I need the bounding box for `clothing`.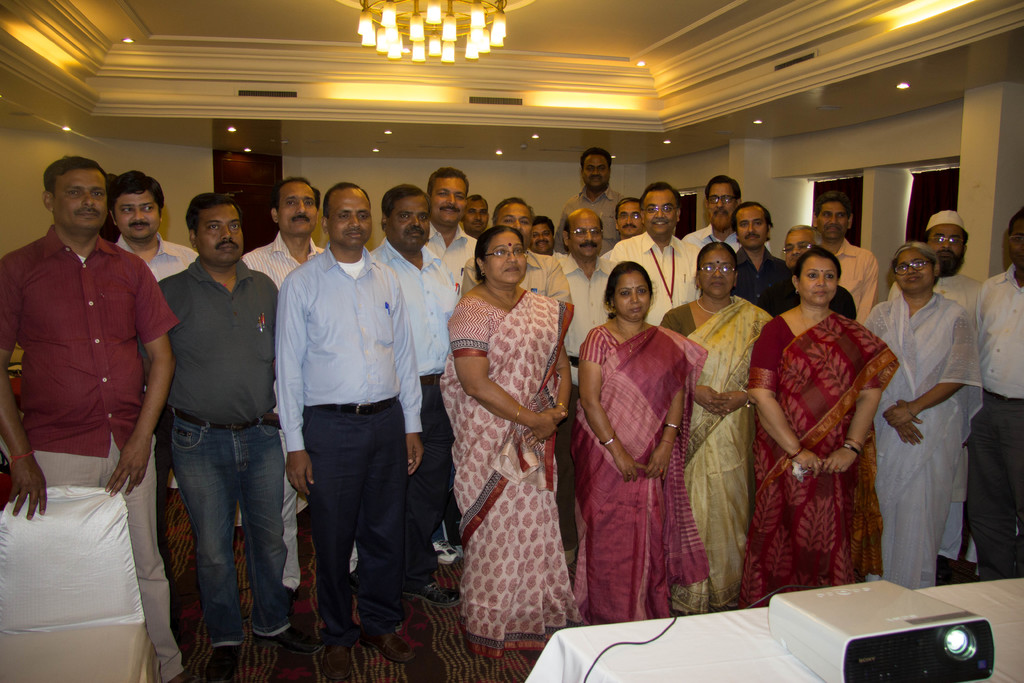
Here it is: crop(278, 241, 426, 647).
